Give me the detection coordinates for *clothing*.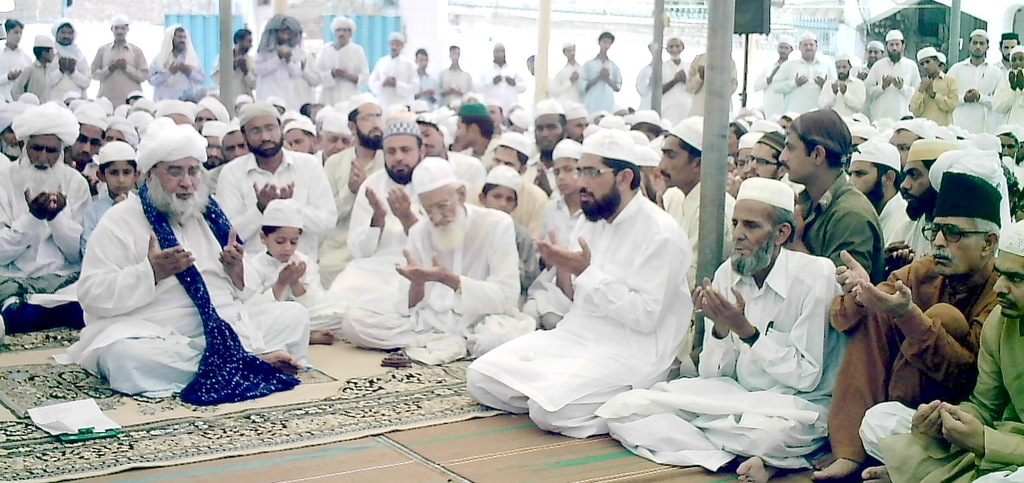
rect(312, 45, 368, 100).
